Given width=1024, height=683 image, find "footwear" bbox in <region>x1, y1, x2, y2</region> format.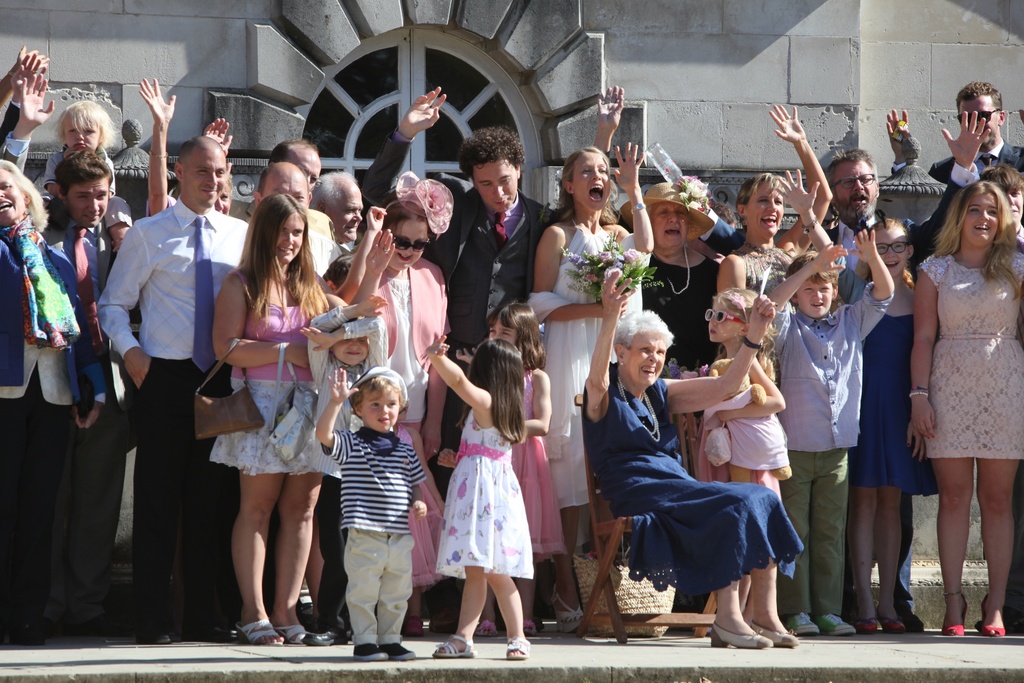
<region>301, 621, 349, 647</region>.
